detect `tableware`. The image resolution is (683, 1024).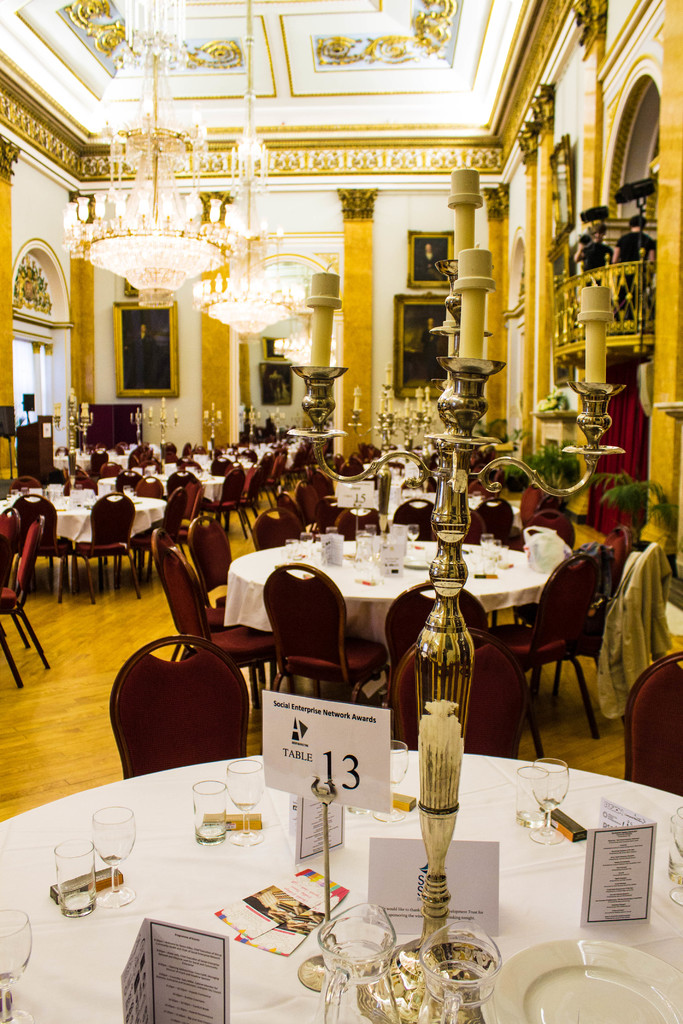
BBox(494, 545, 511, 572).
